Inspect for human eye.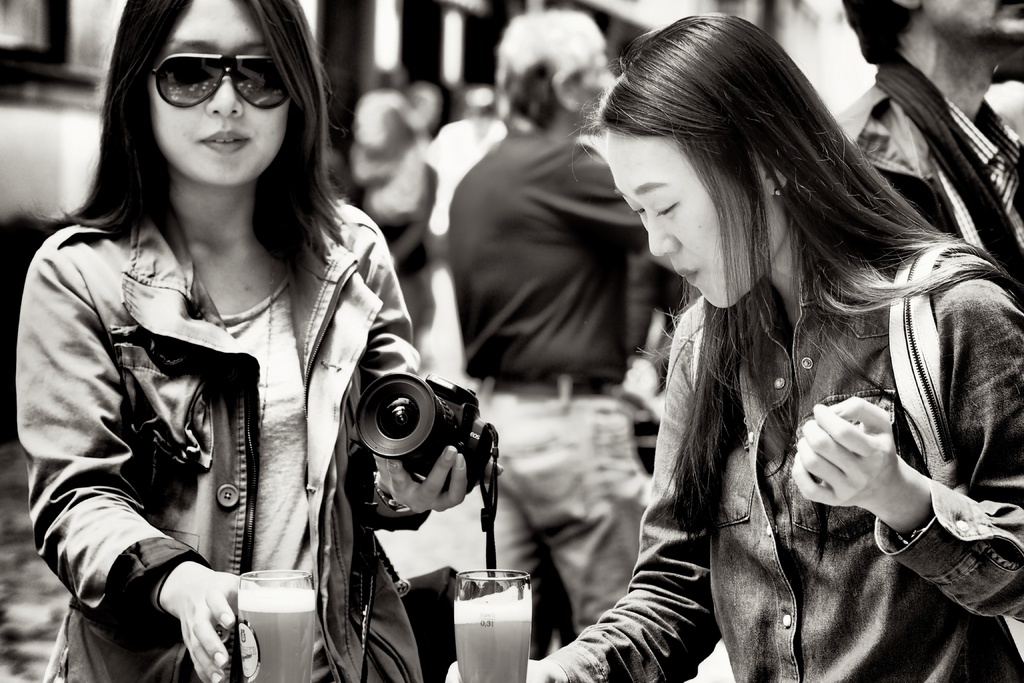
Inspection: 653:199:680:217.
